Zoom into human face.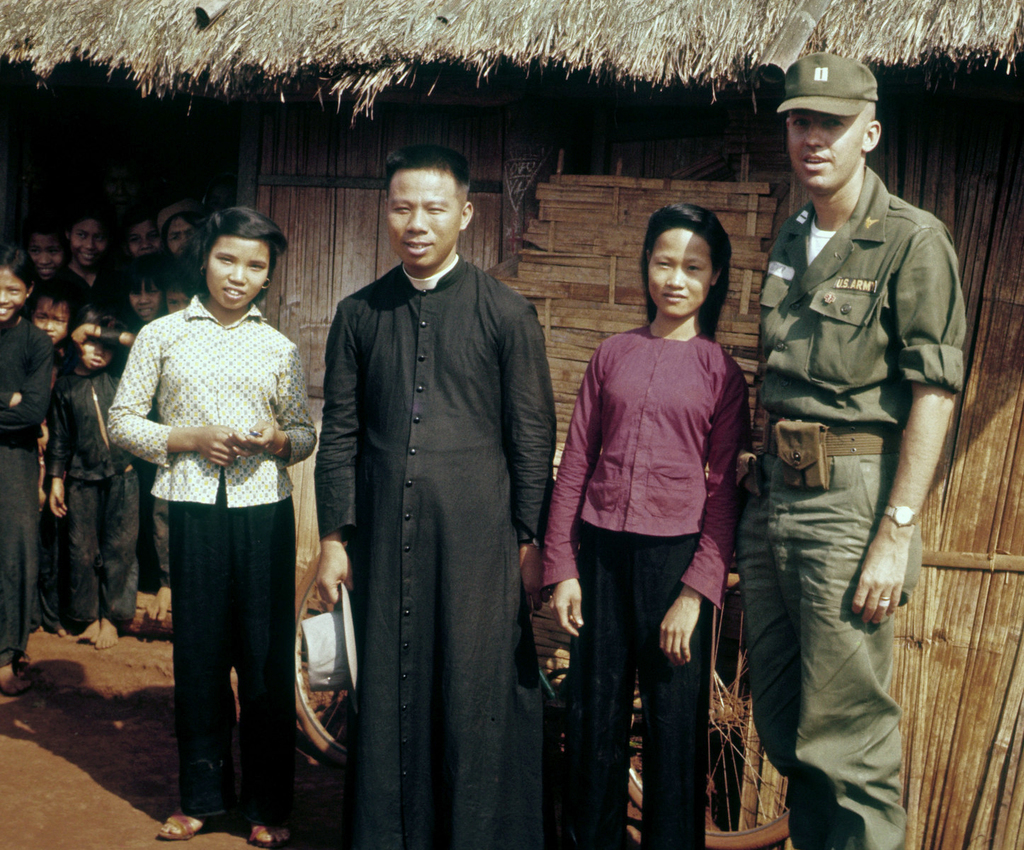
Zoom target: {"left": 207, "top": 237, "right": 271, "bottom": 309}.
